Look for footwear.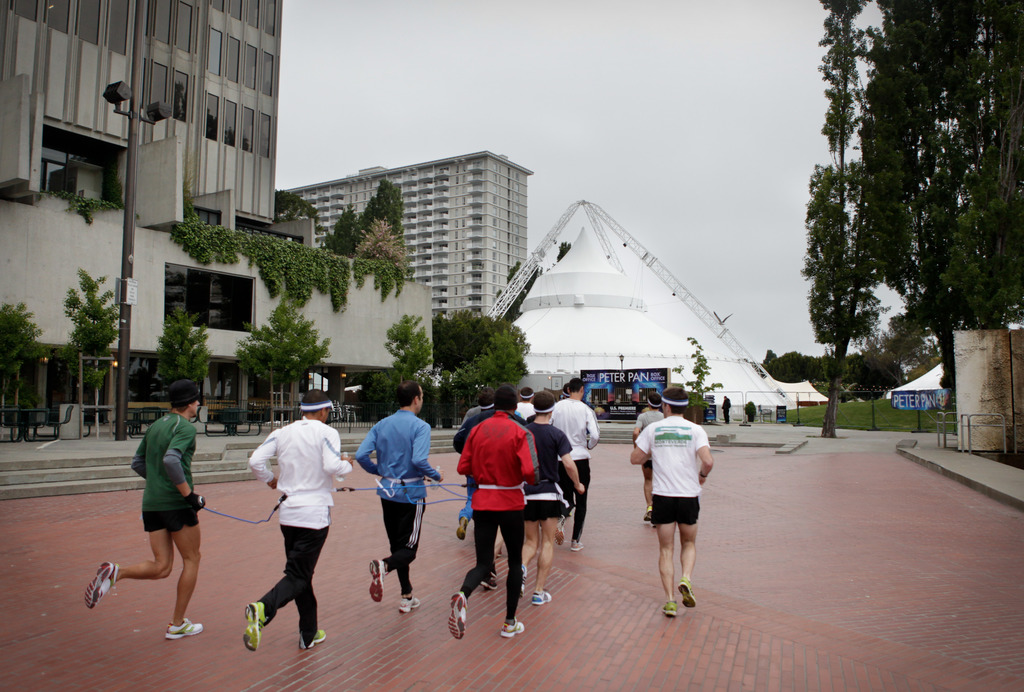
Found: x1=534 y1=583 x2=556 y2=606.
